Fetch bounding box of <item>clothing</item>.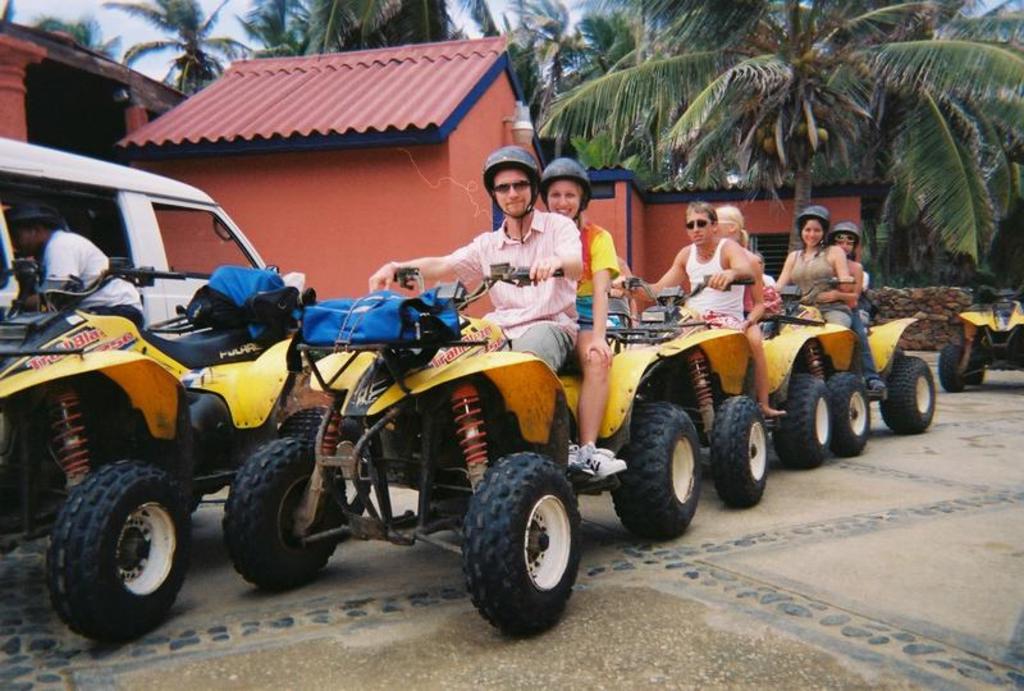
Bbox: [425, 188, 599, 333].
